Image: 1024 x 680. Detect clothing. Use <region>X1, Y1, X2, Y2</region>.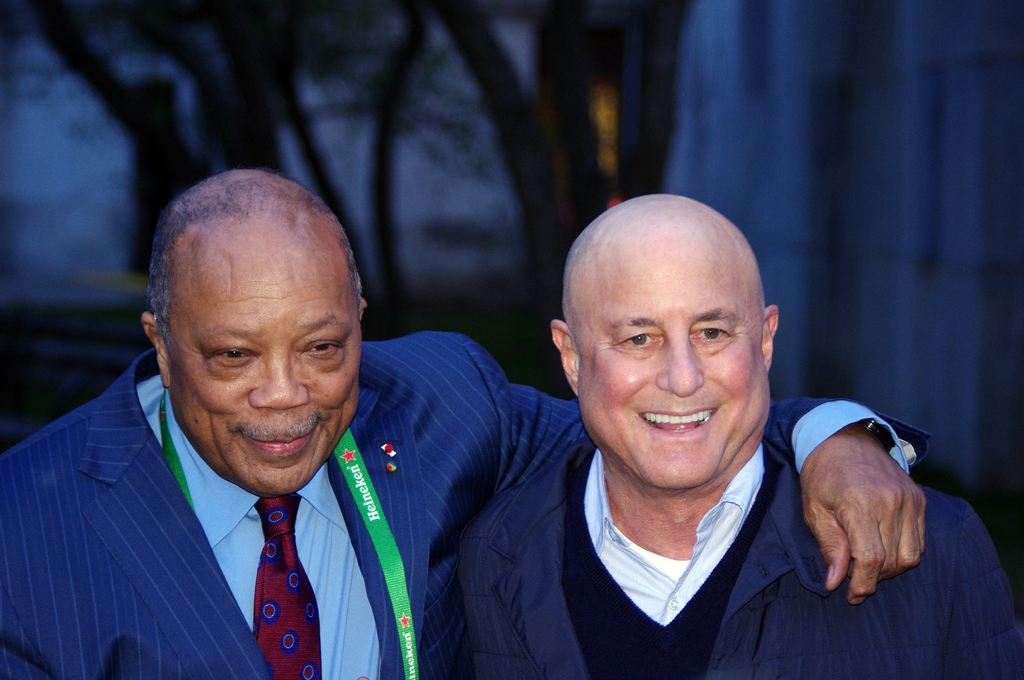
<region>4, 321, 930, 679</region>.
